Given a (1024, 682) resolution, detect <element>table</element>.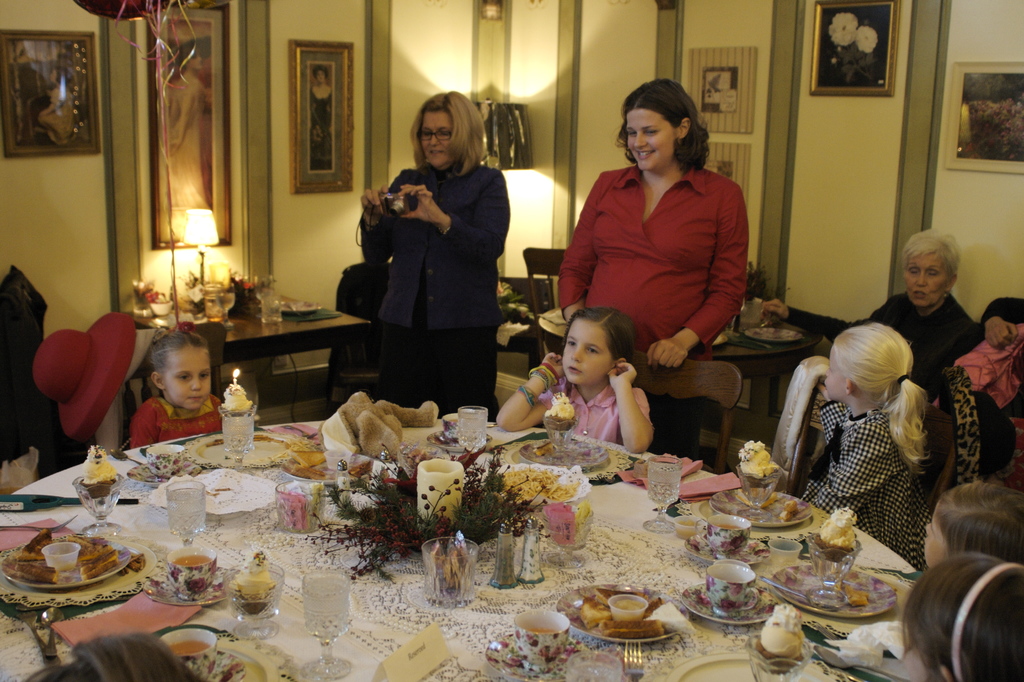
locate(32, 359, 918, 676).
